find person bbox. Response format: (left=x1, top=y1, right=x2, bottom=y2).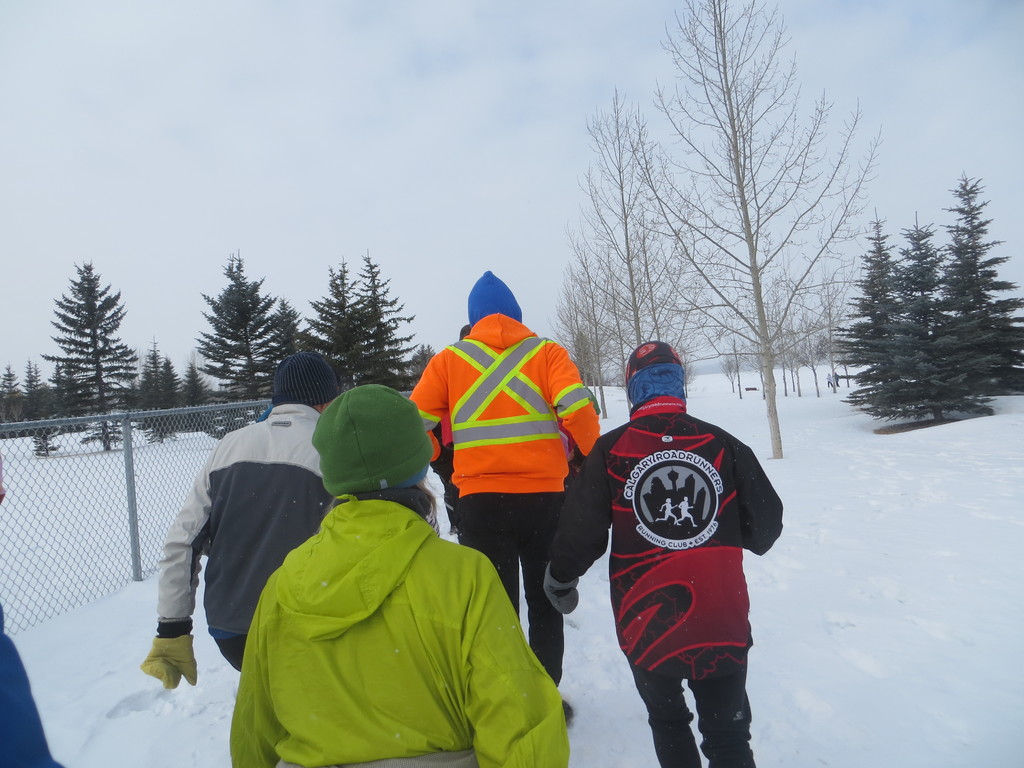
(left=227, top=384, right=573, bottom=767).
